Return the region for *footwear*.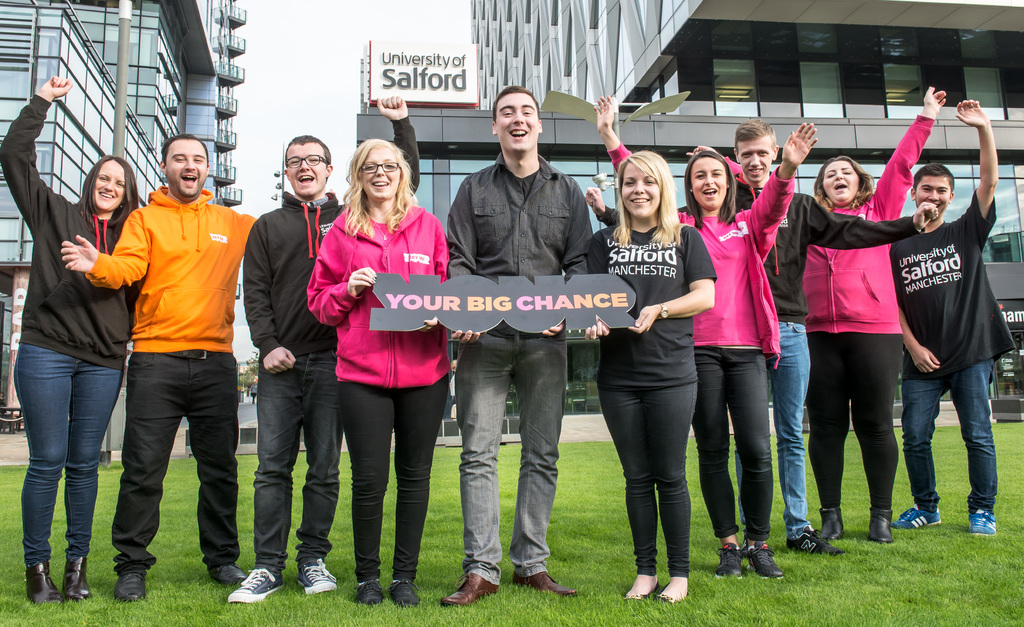
(left=626, top=580, right=658, bottom=601).
